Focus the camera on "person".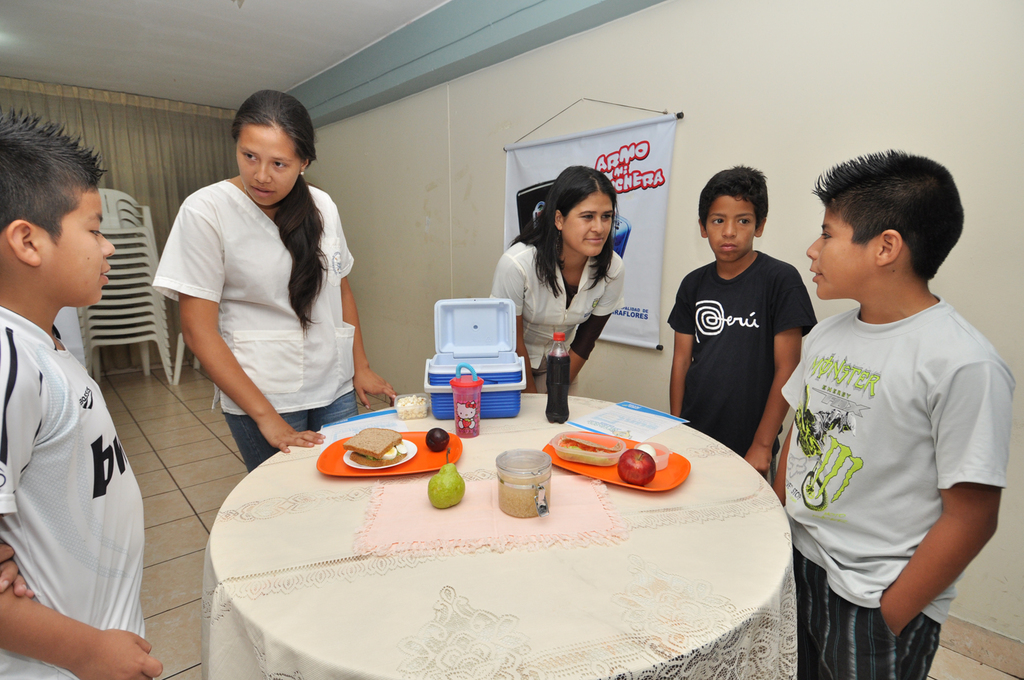
Focus region: left=155, top=89, right=393, bottom=468.
